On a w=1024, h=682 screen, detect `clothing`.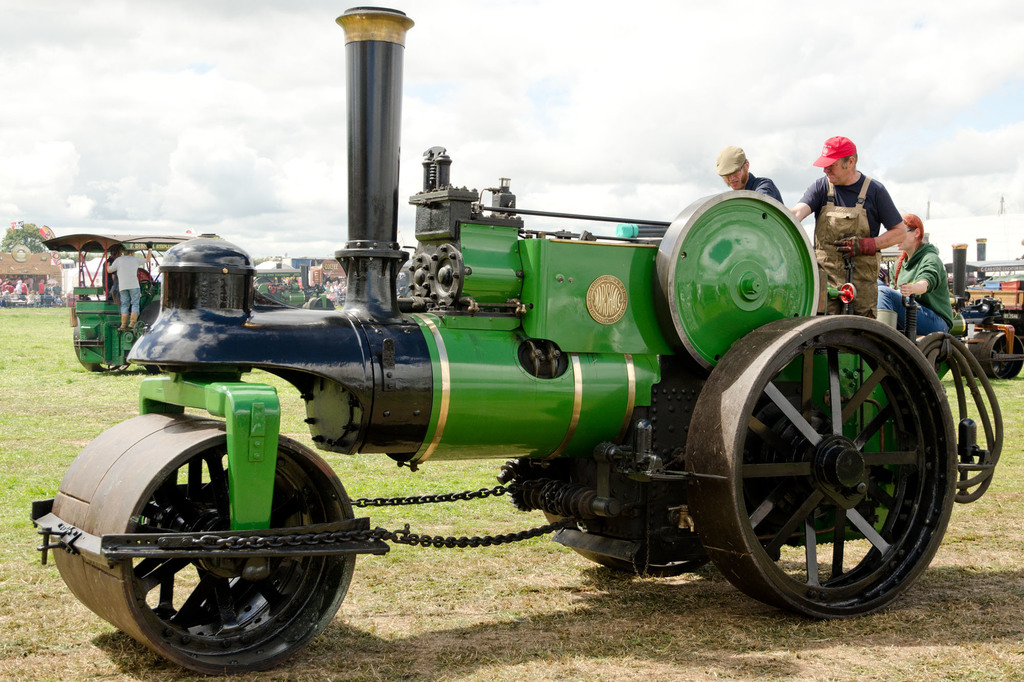
bbox=[882, 244, 956, 338].
